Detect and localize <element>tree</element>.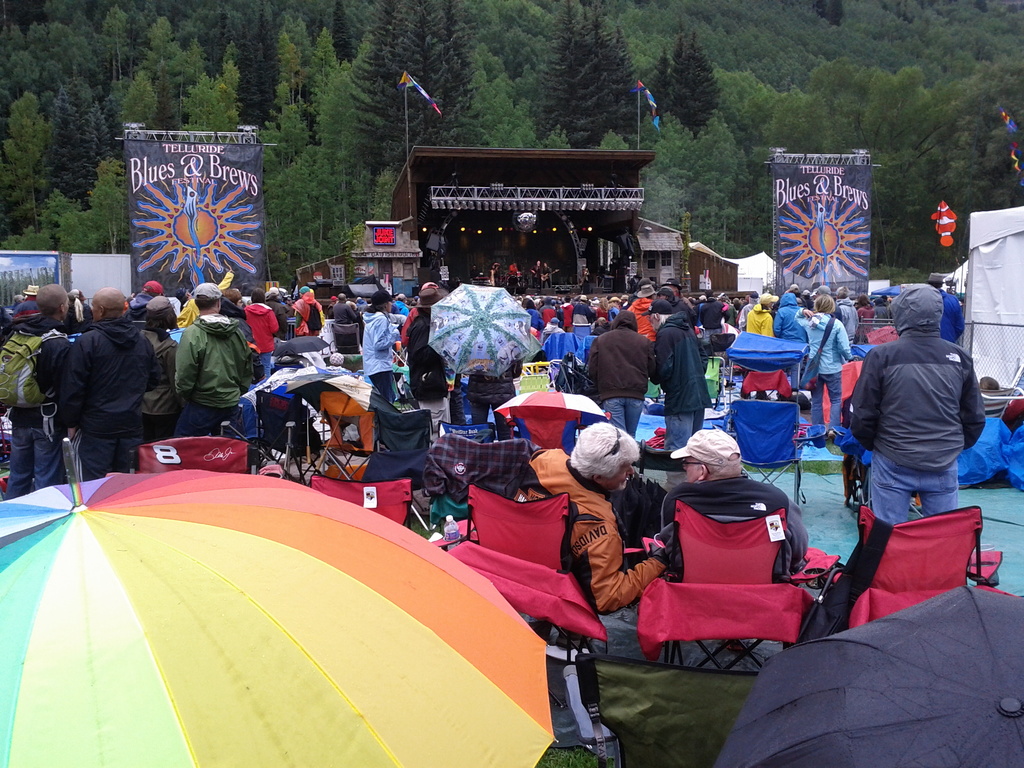
Localized at box(82, 102, 115, 190).
